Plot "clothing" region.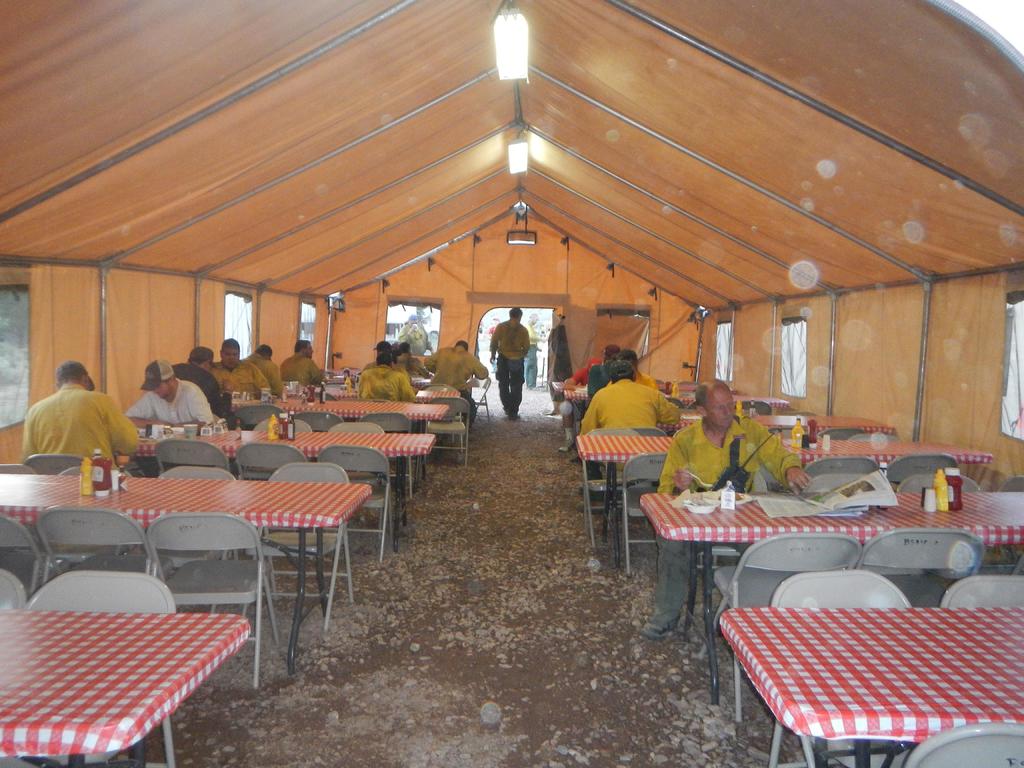
Plotted at bbox(250, 349, 287, 396).
